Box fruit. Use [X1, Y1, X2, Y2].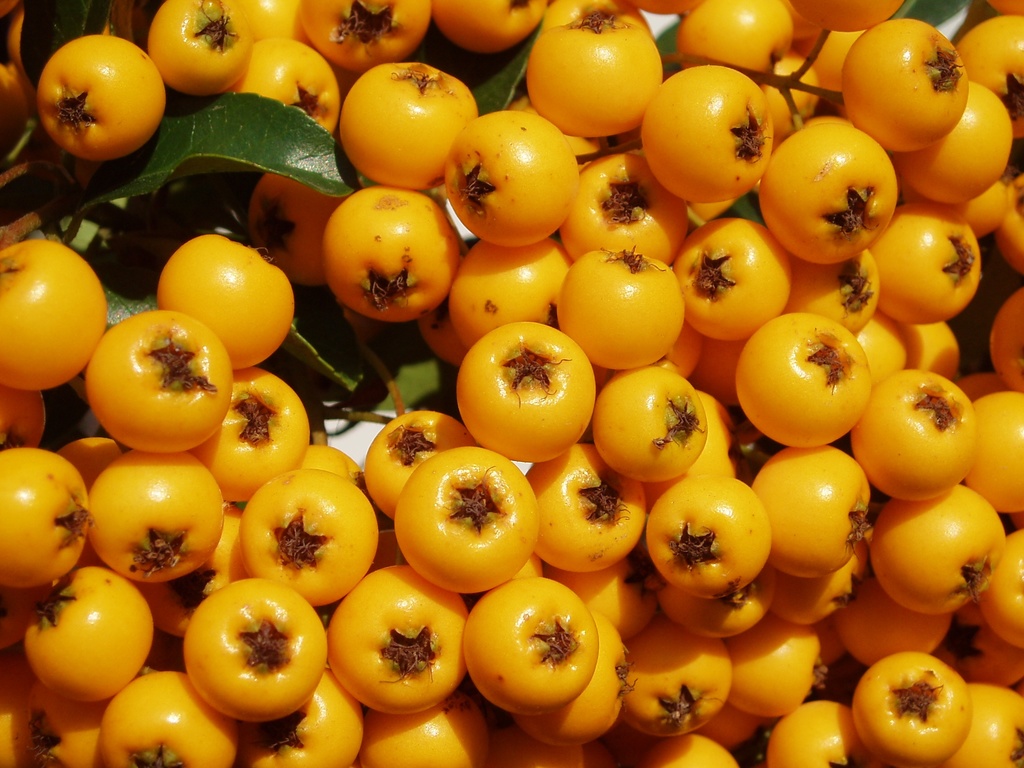
[253, 172, 351, 285].
